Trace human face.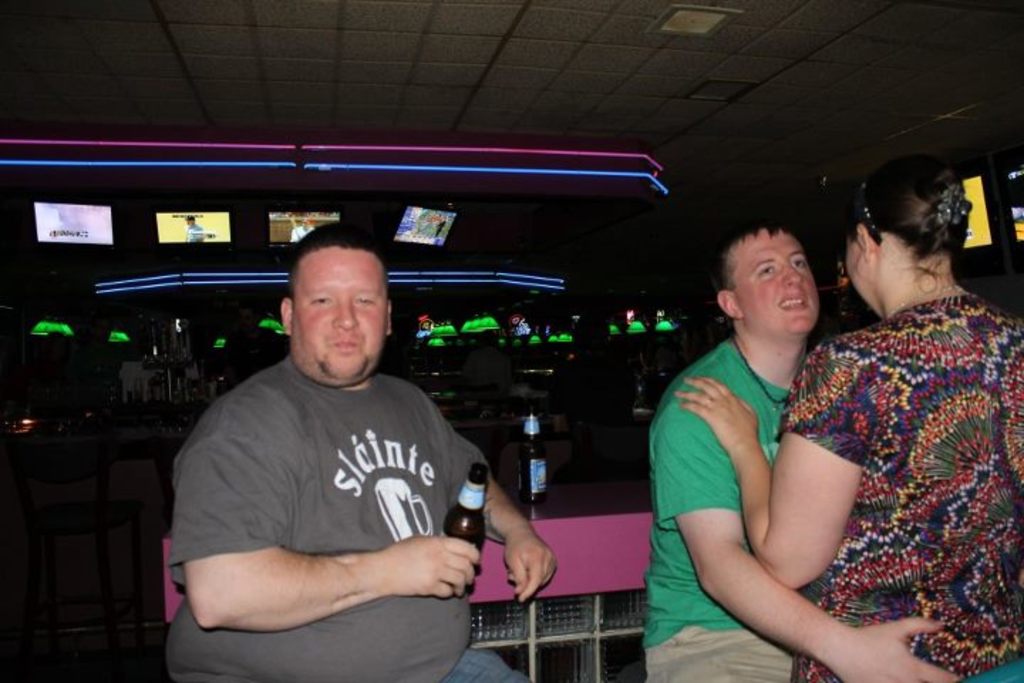
Traced to pyautogui.locateOnScreen(292, 246, 385, 377).
